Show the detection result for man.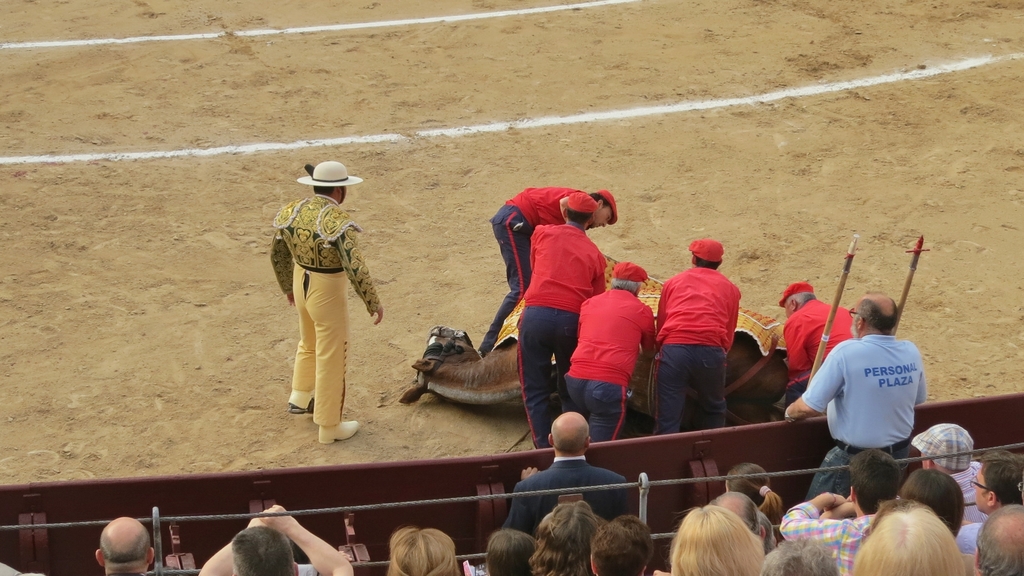
bbox=(93, 514, 158, 575).
